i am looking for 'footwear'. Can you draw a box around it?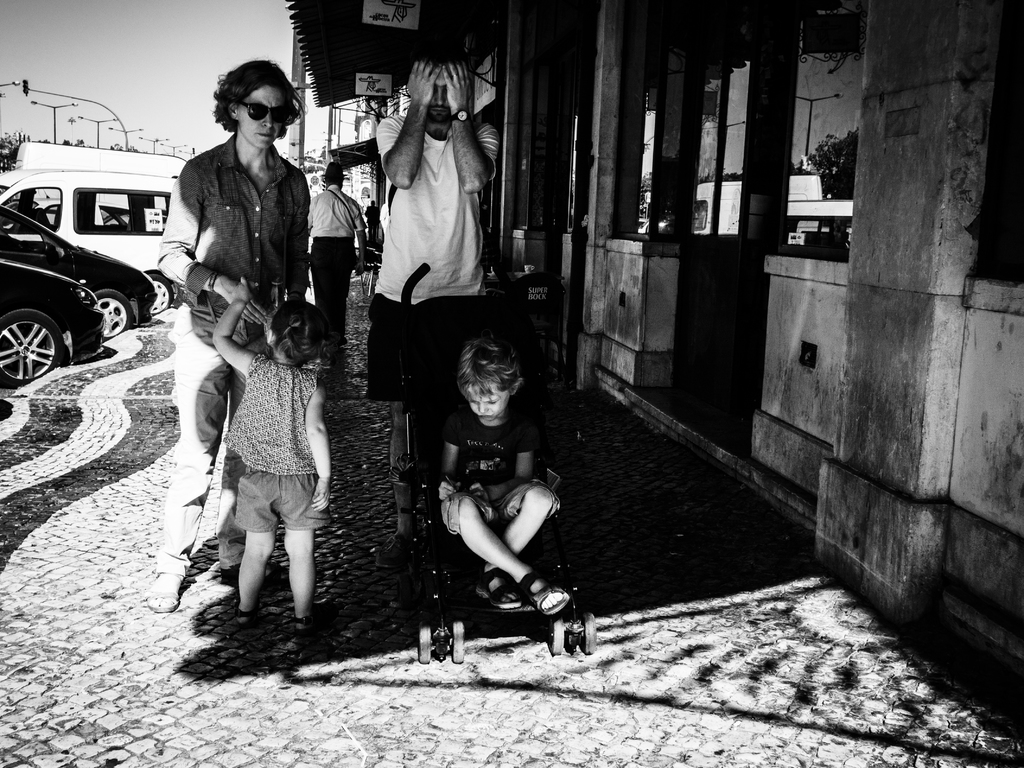
Sure, the bounding box is 234/614/255/630.
